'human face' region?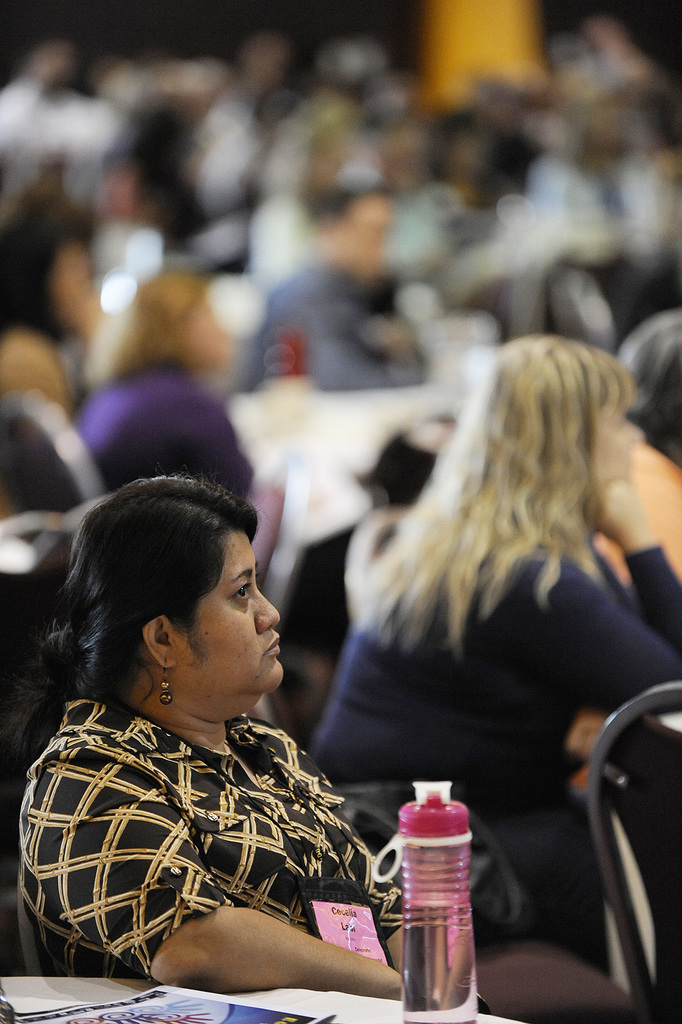
crop(596, 383, 645, 485)
